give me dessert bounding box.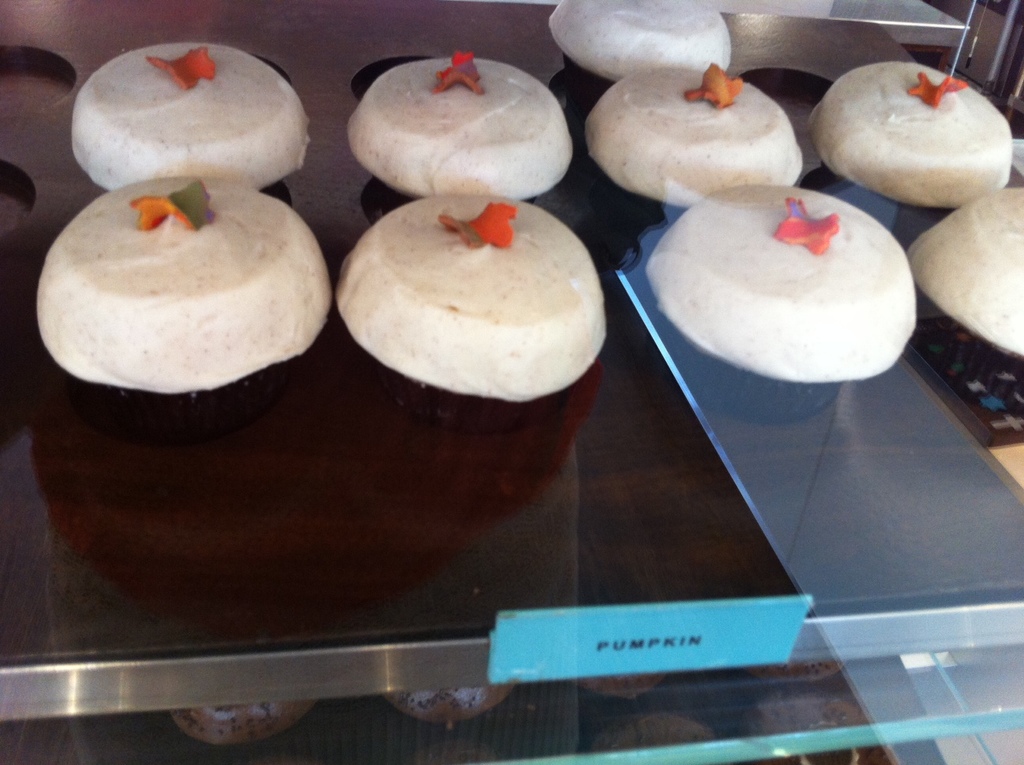
pyautogui.locateOnScreen(38, 177, 330, 384).
